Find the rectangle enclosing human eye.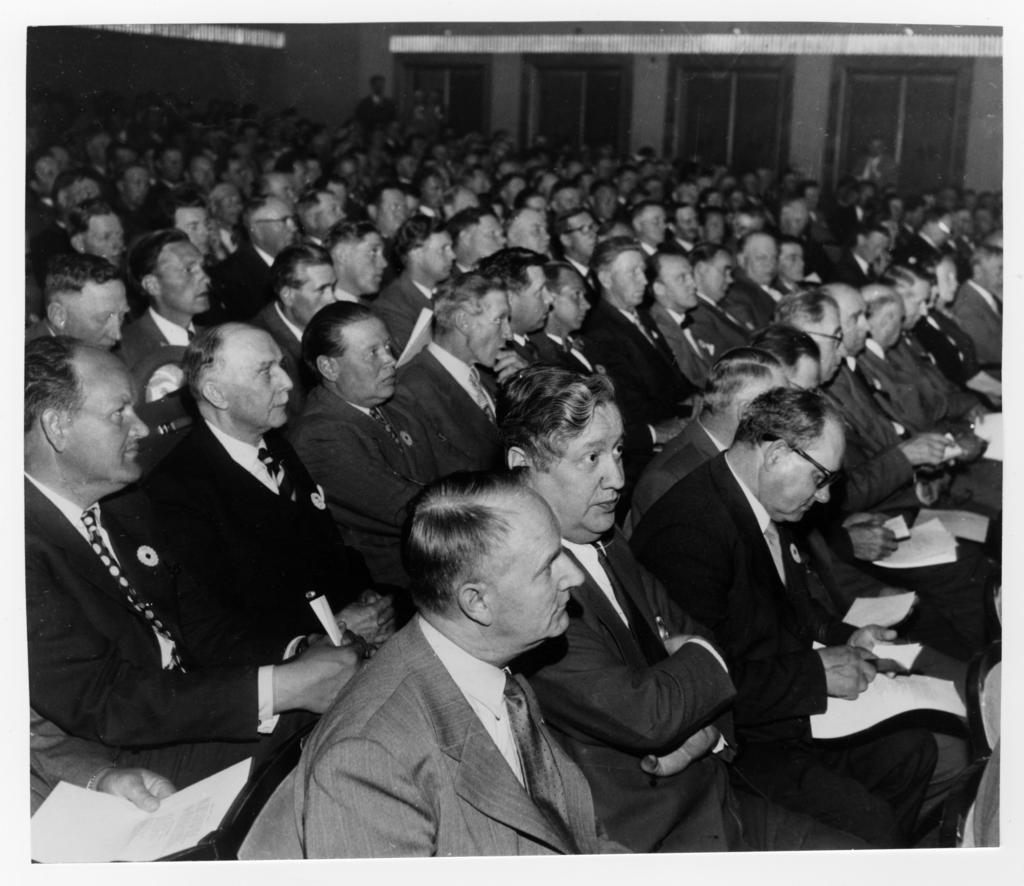
(678, 275, 689, 283).
